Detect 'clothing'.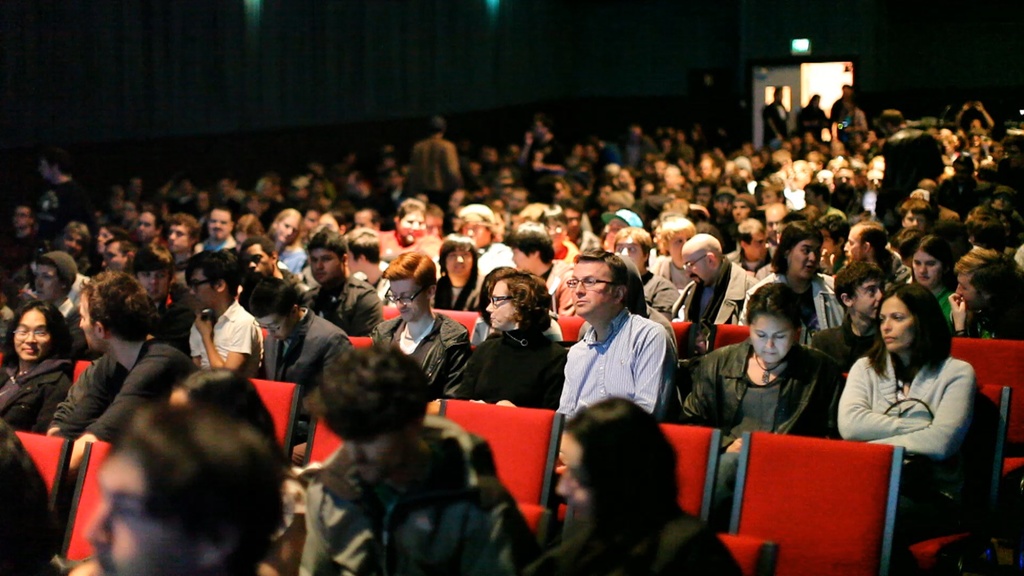
Detected at [x1=833, y1=328, x2=980, y2=470].
